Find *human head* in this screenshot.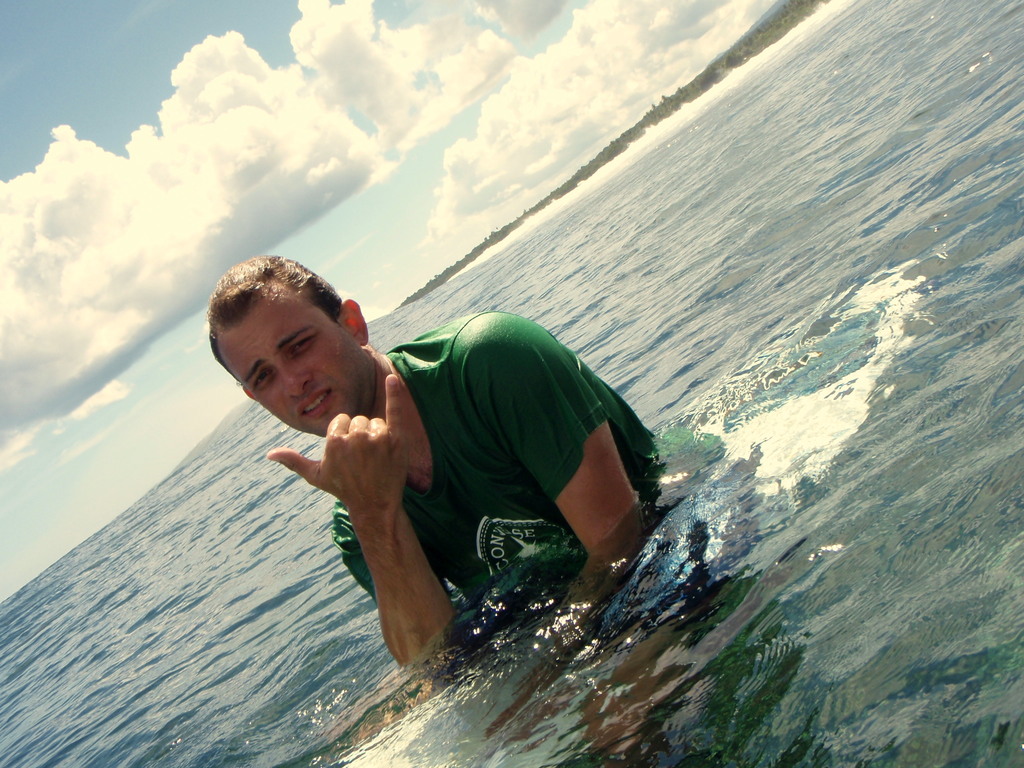
The bounding box for *human head* is [193,250,367,426].
